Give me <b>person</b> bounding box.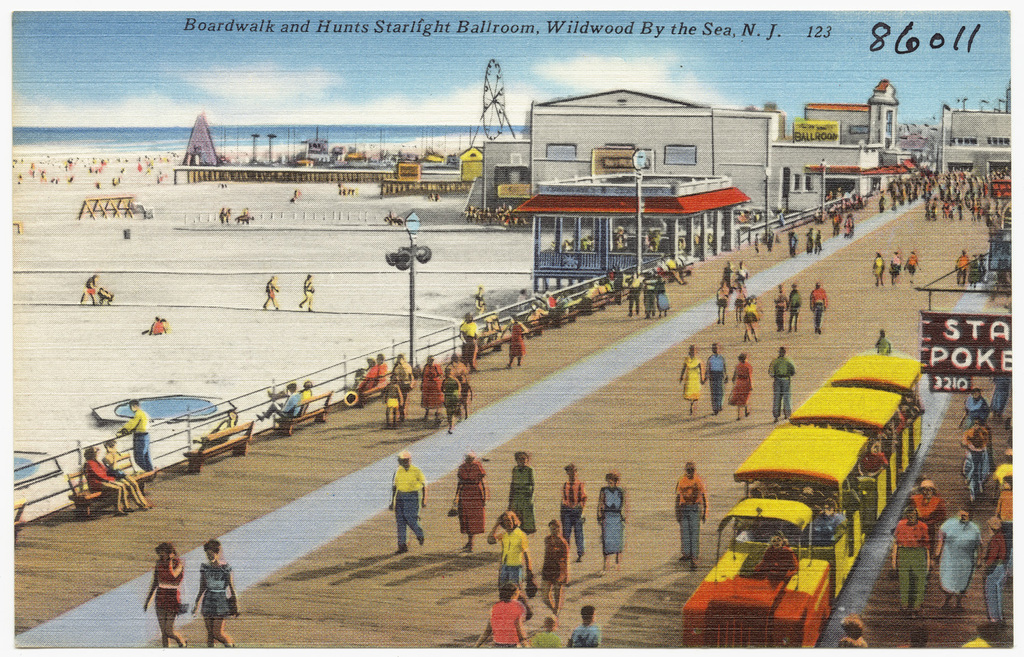
locate(768, 347, 793, 419).
